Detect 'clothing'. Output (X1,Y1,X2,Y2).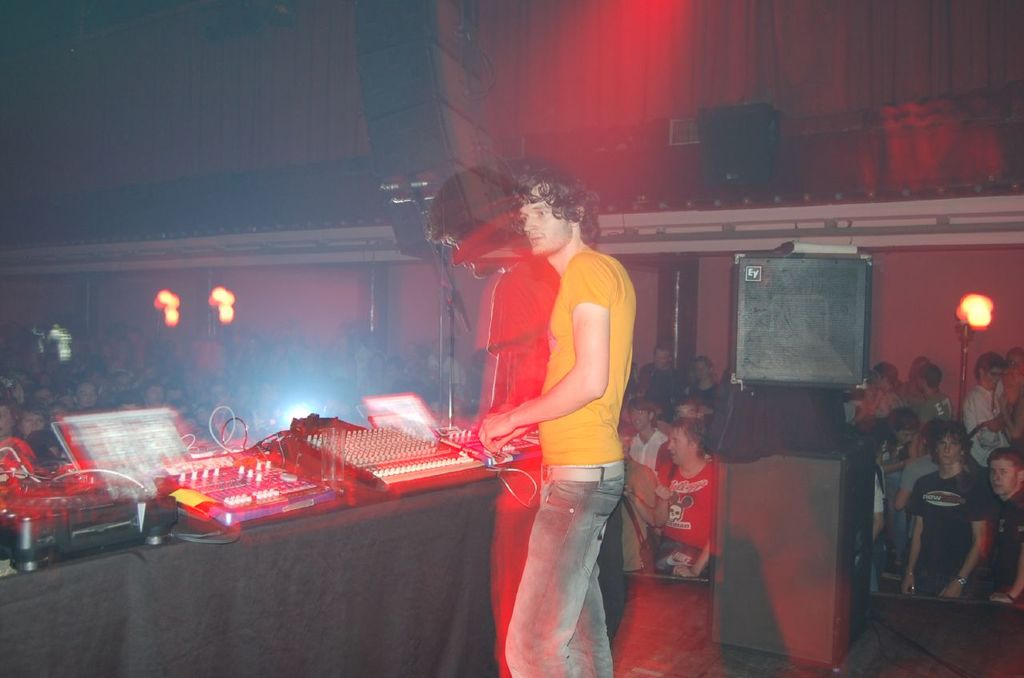
(900,466,993,597).
